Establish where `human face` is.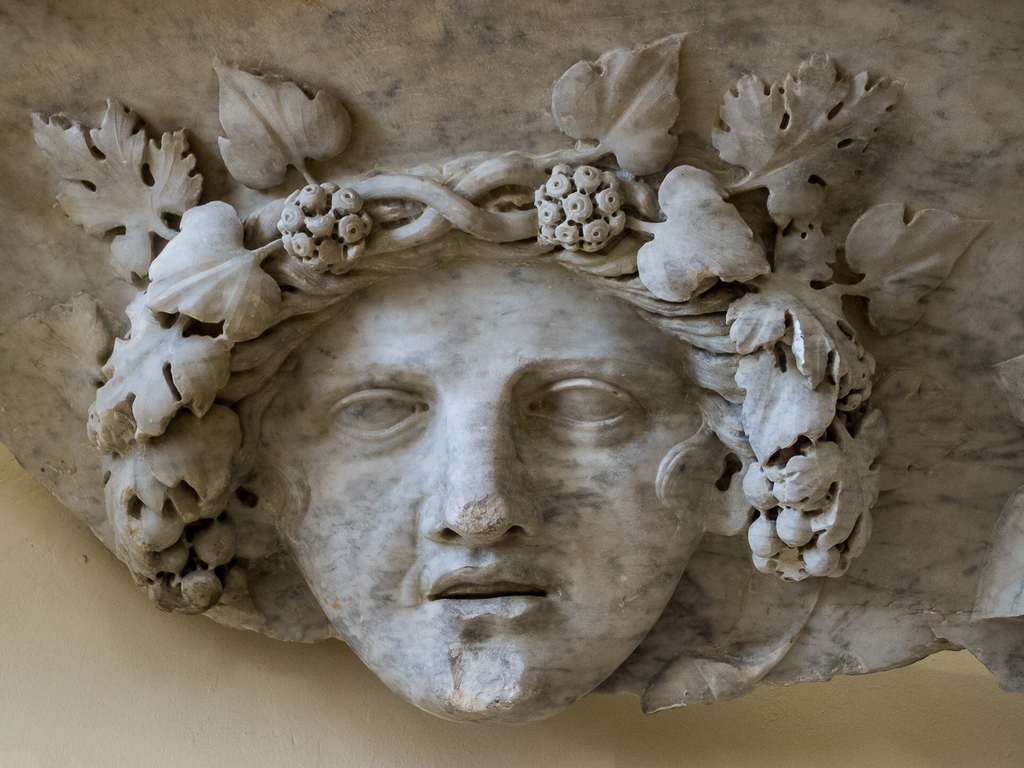
Established at region(275, 261, 702, 722).
